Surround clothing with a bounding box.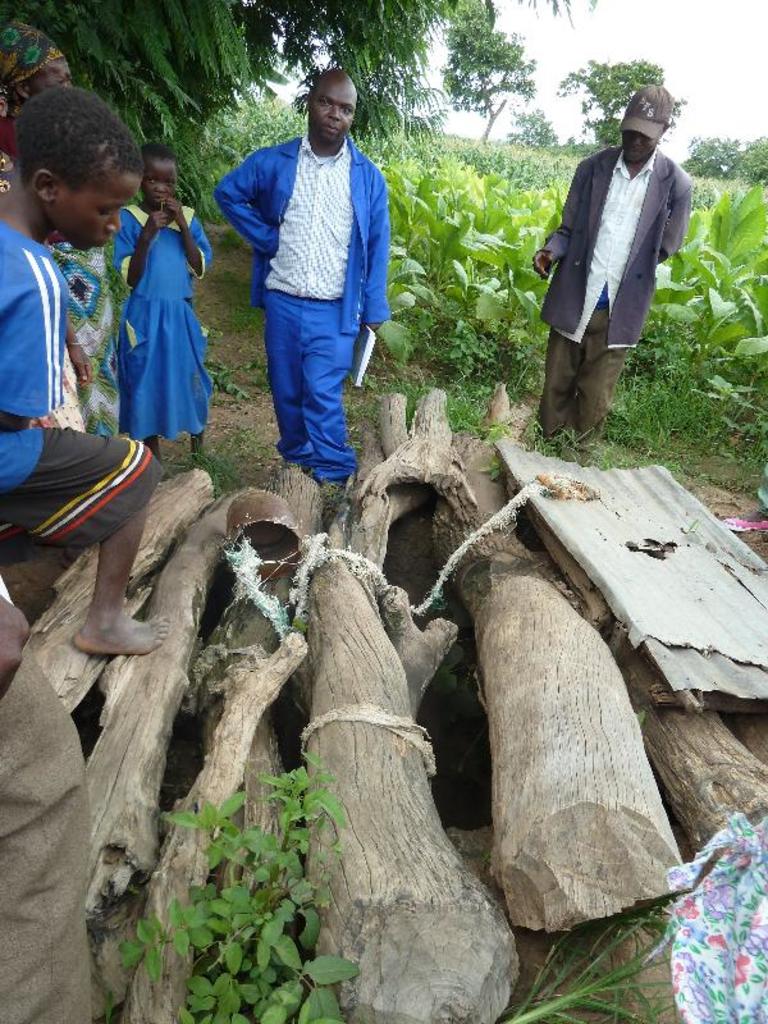
left=214, top=137, right=390, bottom=474.
